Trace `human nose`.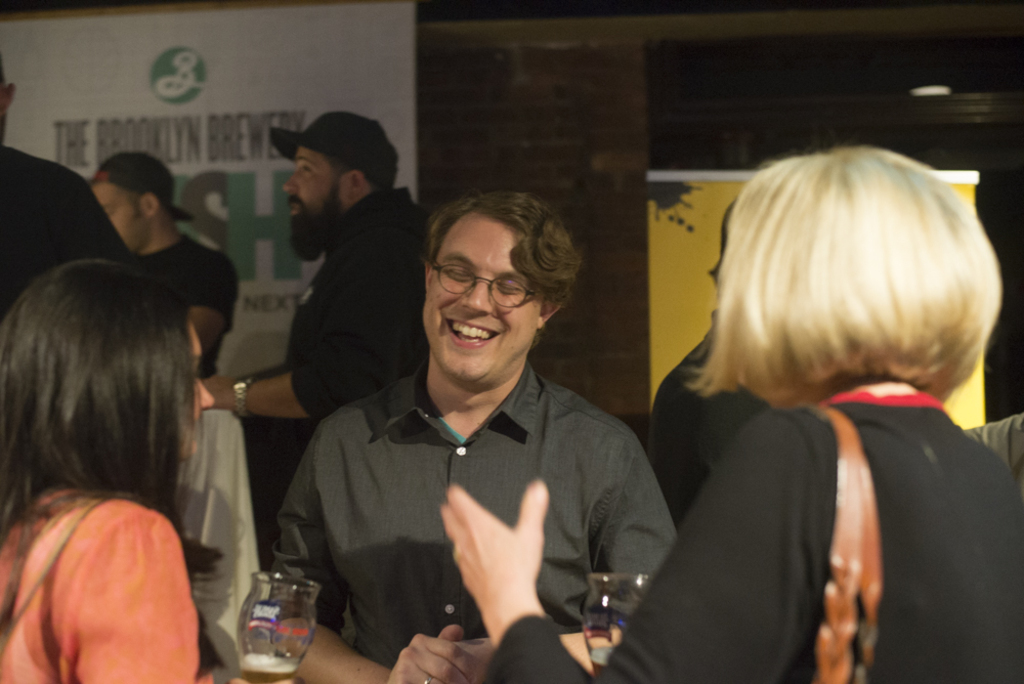
Traced to Rect(282, 172, 300, 193).
